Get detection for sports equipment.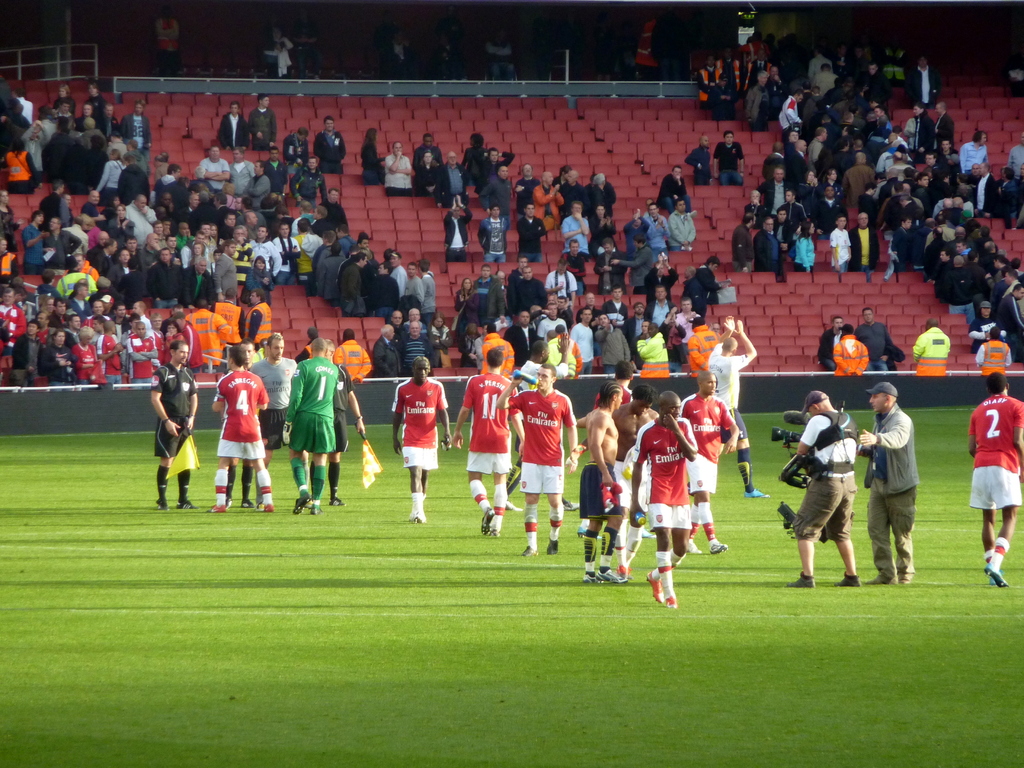
Detection: crop(586, 569, 599, 584).
